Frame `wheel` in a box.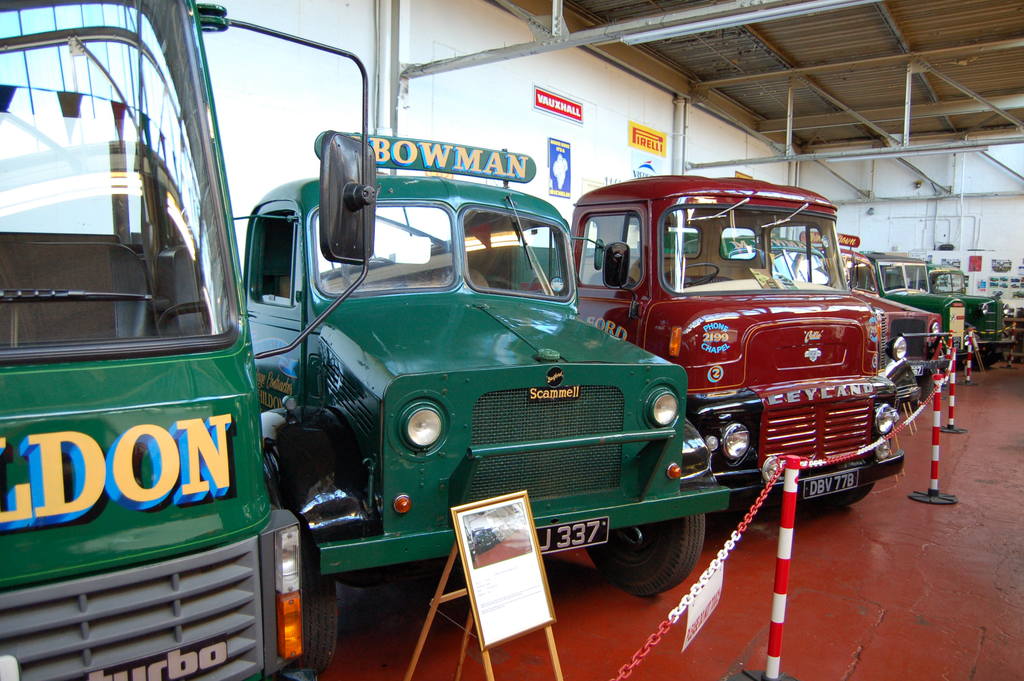
305 548 345 671.
